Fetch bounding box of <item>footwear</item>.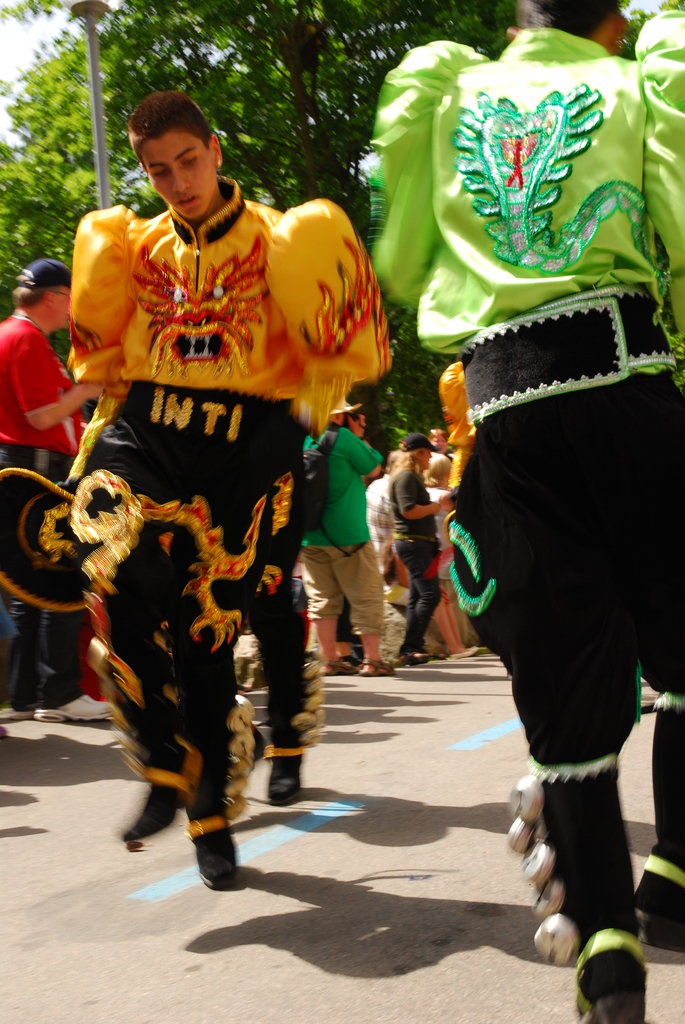
Bbox: [x1=356, y1=650, x2=397, y2=678].
